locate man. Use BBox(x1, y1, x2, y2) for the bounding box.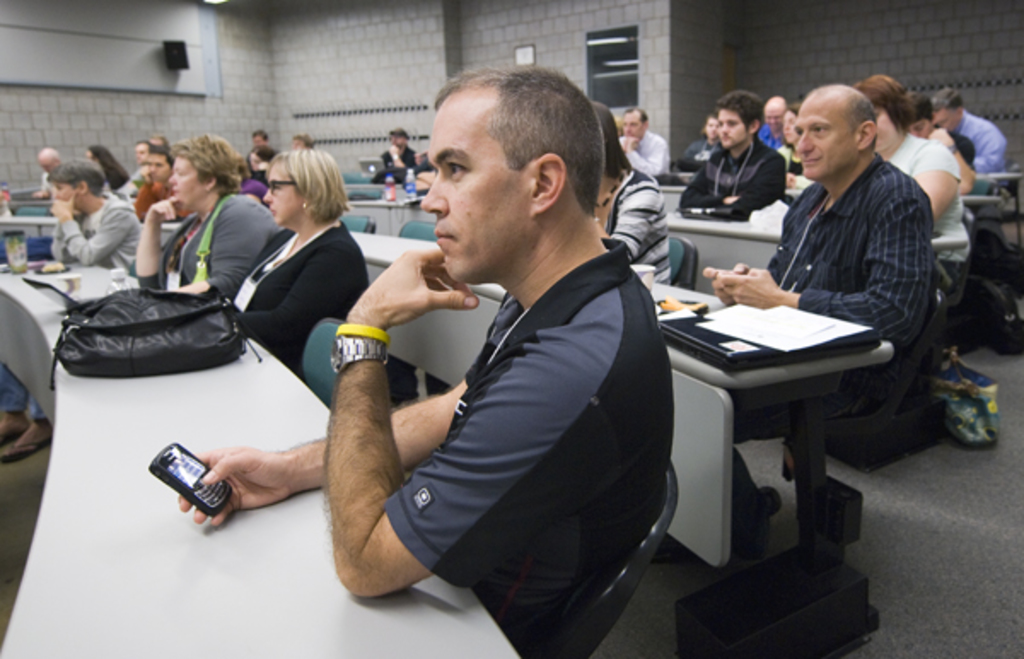
BBox(758, 94, 788, 147).
